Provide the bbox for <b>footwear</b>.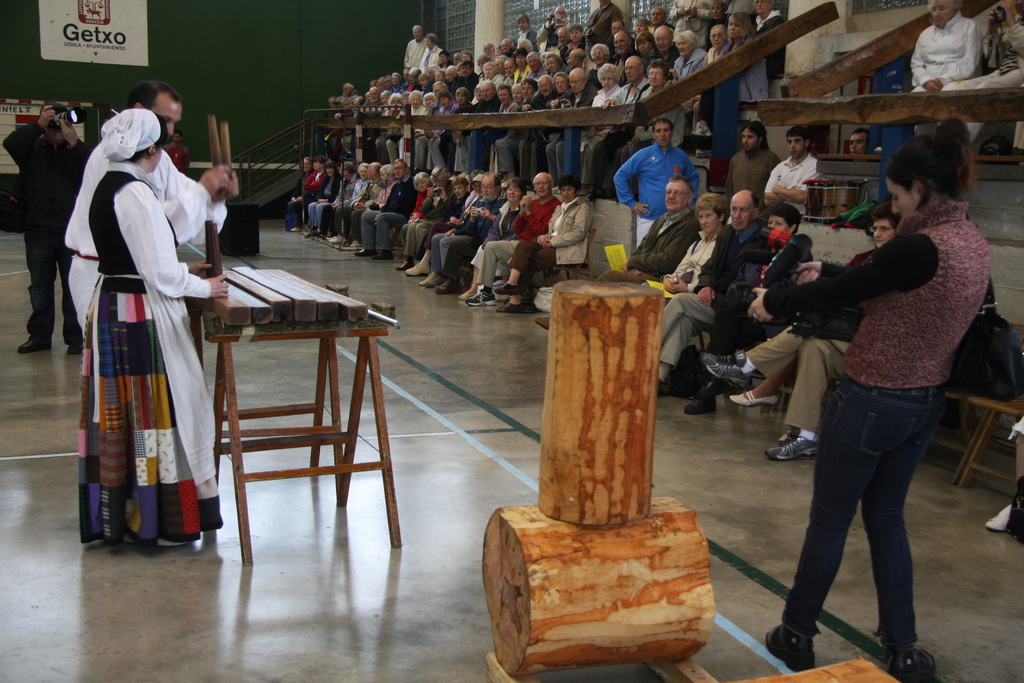
{"left": 466, "top": 290, "right": 496, "bottom": 306}.
